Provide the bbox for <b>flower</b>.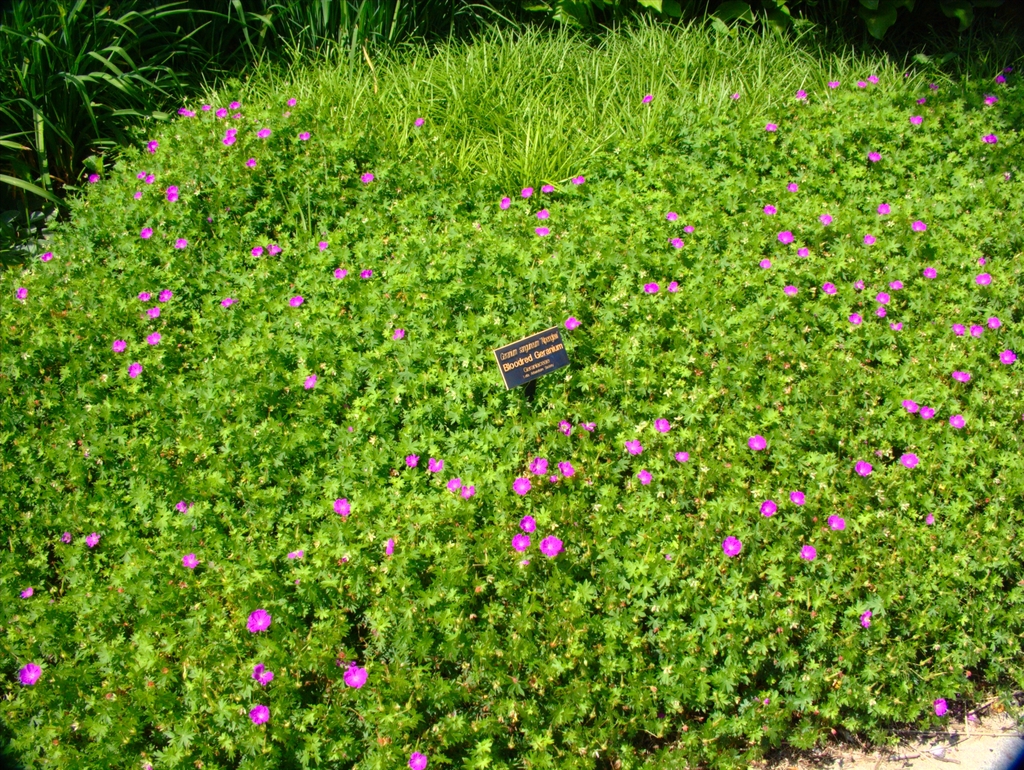
623 438 643 456.
